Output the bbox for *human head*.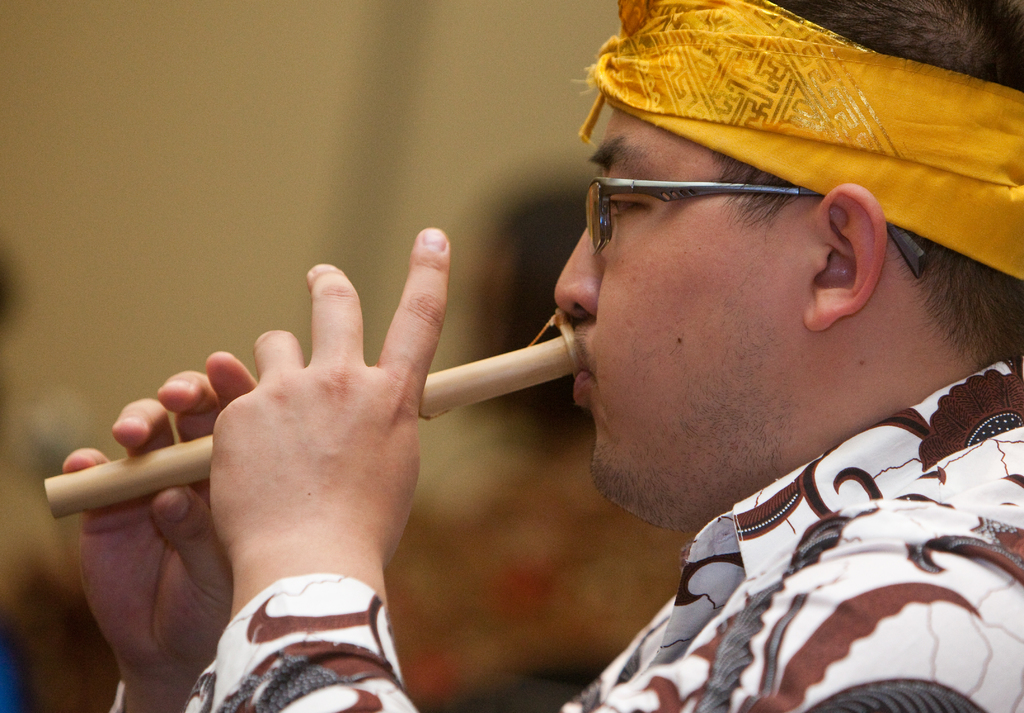
543:44:954:473.
